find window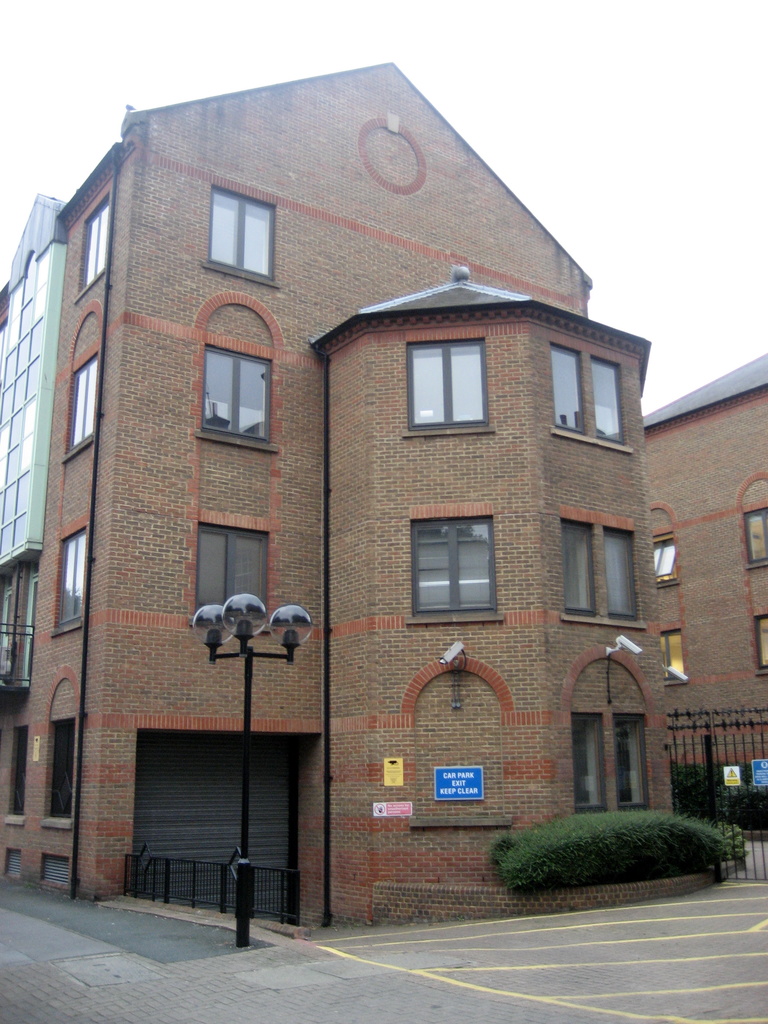
{"left": 63, "top": 349, "right": 104, "bottom": 455}
